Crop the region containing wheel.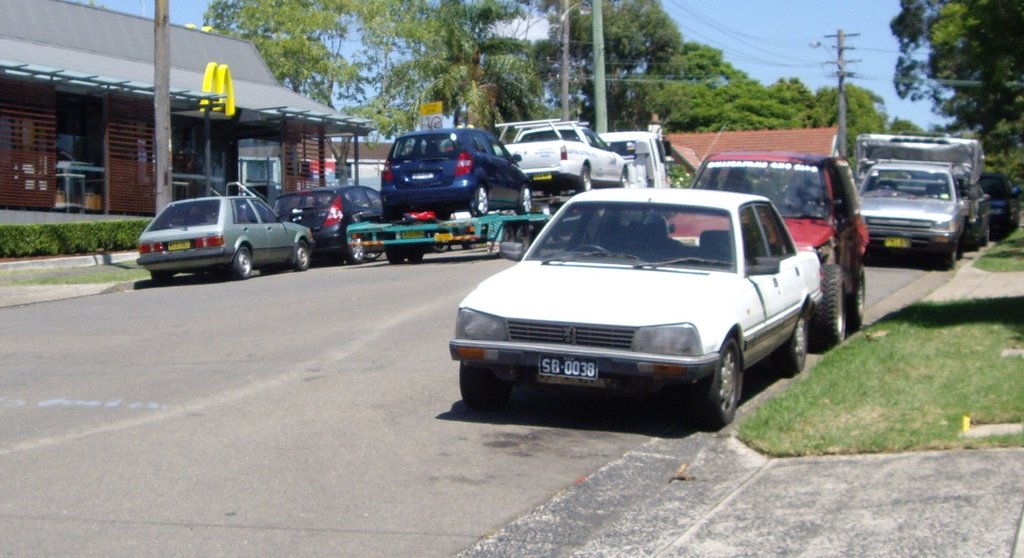
Crop region: l=574, t=243, r=609, b=256.
